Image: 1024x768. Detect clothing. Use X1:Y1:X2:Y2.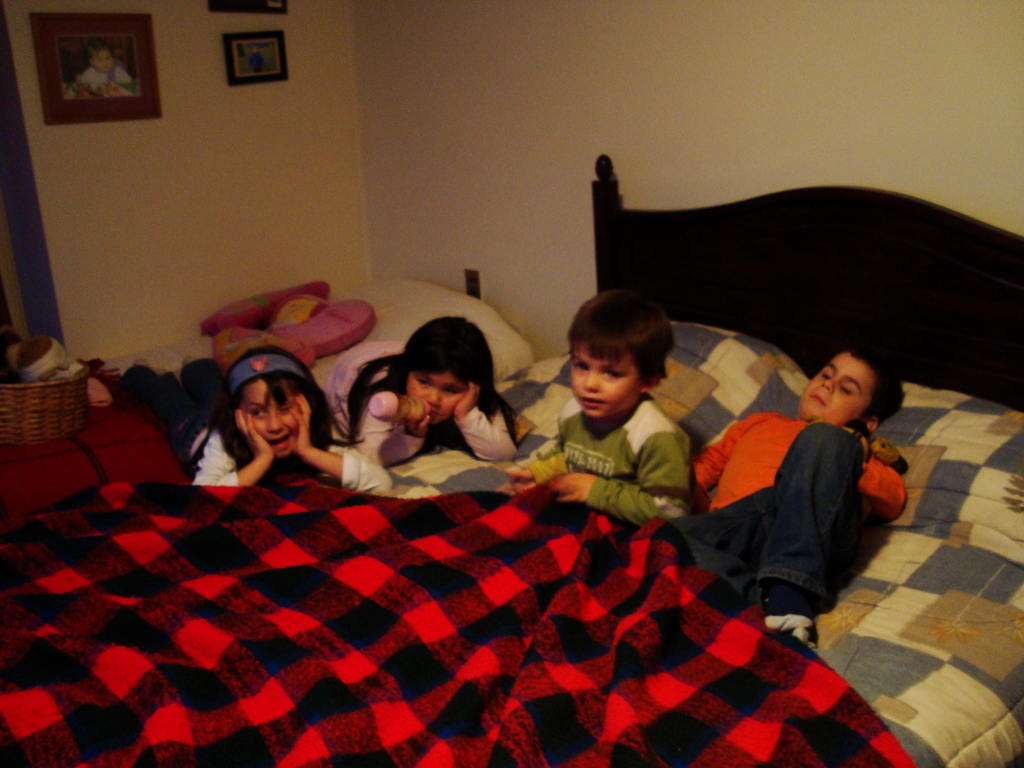
74:66:136:91.
